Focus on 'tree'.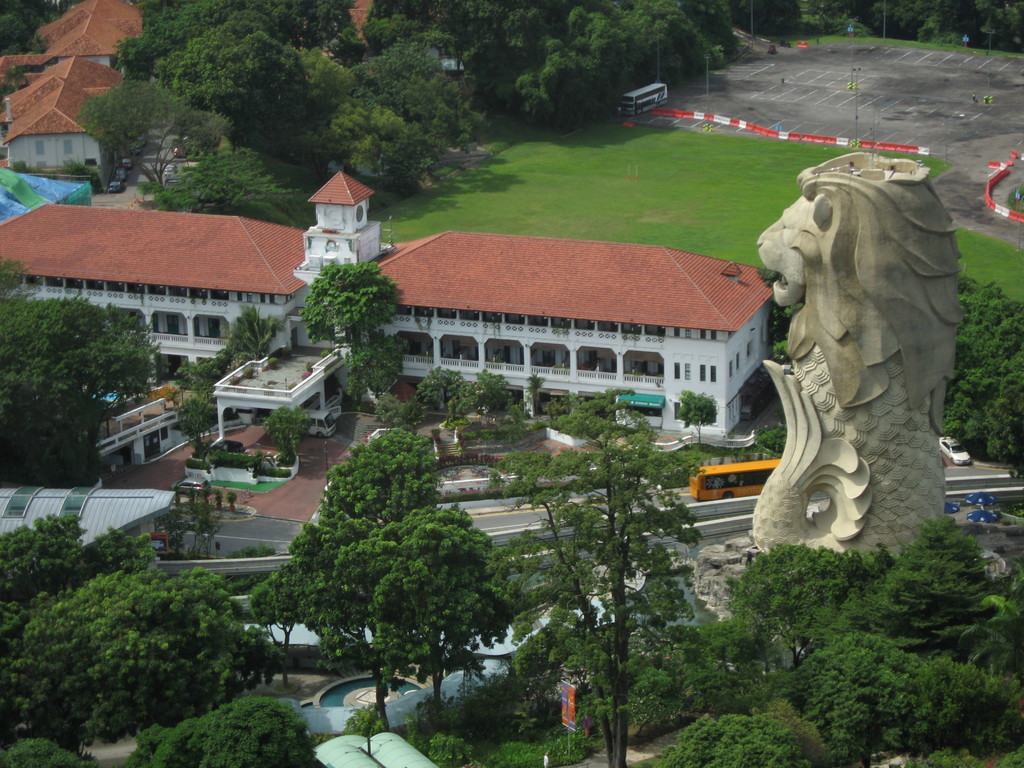
Focused at box(303, 431, 493, 728).
